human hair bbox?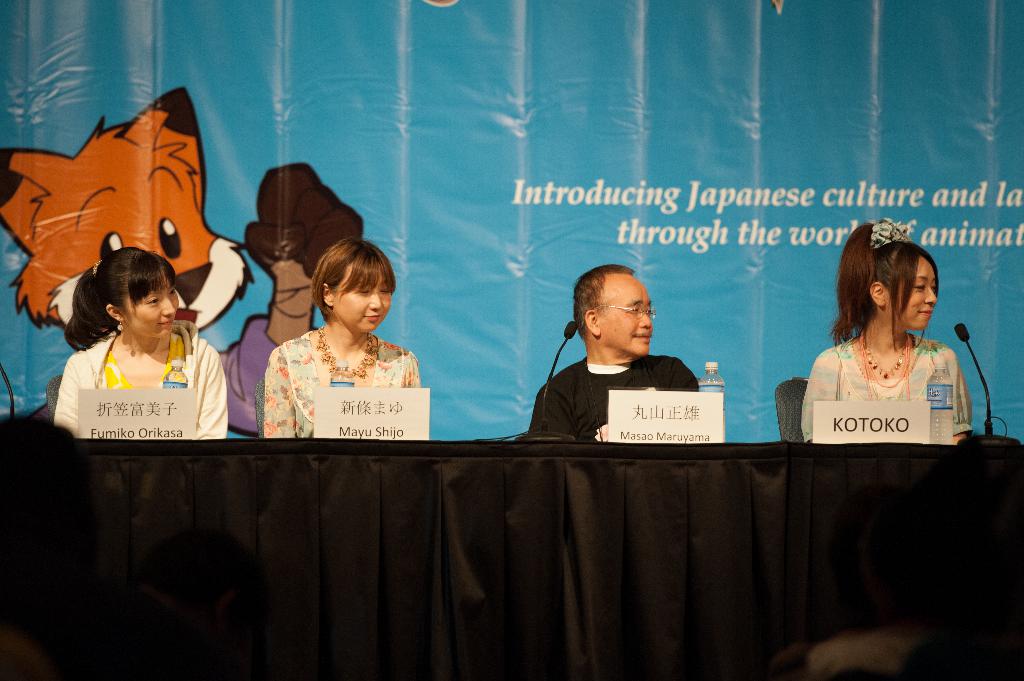
851, 224, 954, 360
